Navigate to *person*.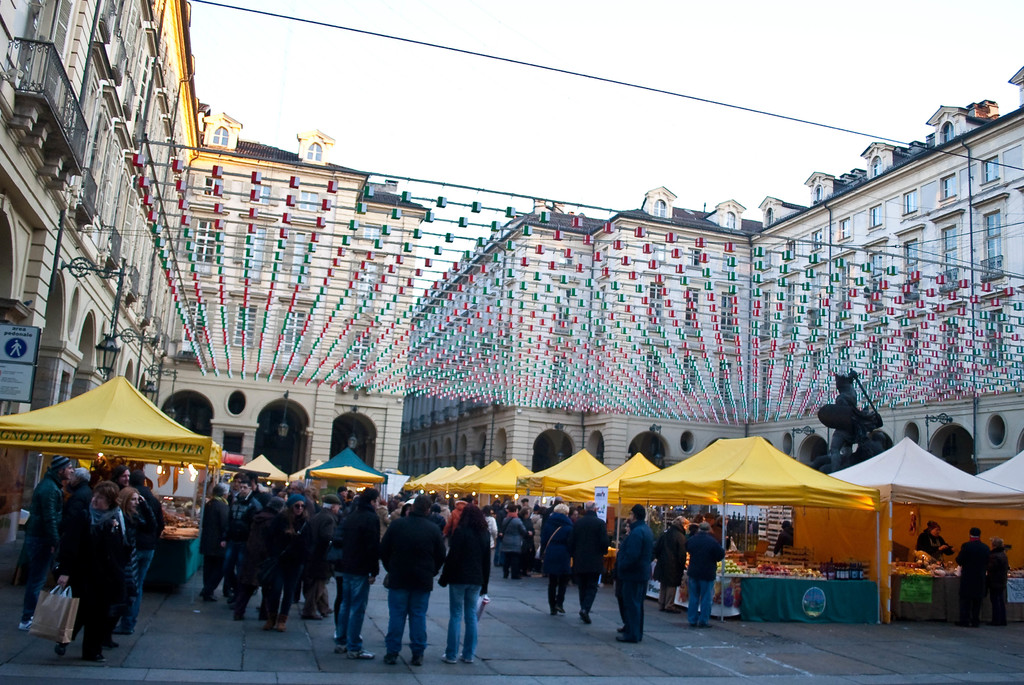
Navigation target: [x1=575, y1=497, x2=609, y2=624].
